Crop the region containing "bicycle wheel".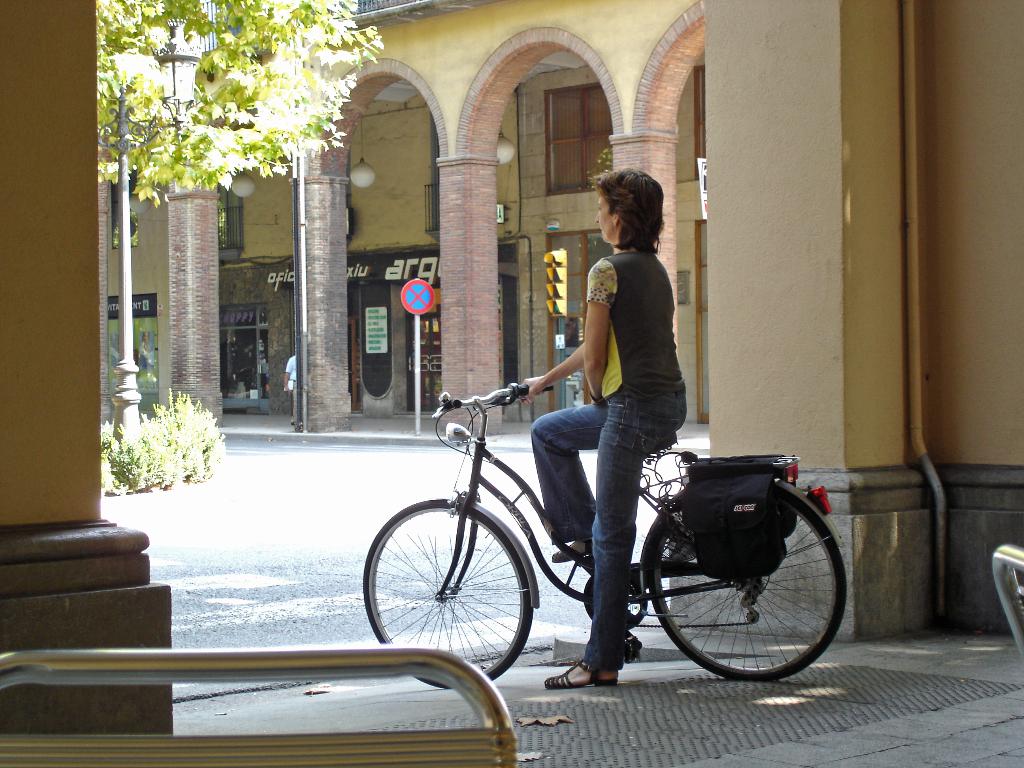
Crop region: <box>647,482,851,679</box>.
